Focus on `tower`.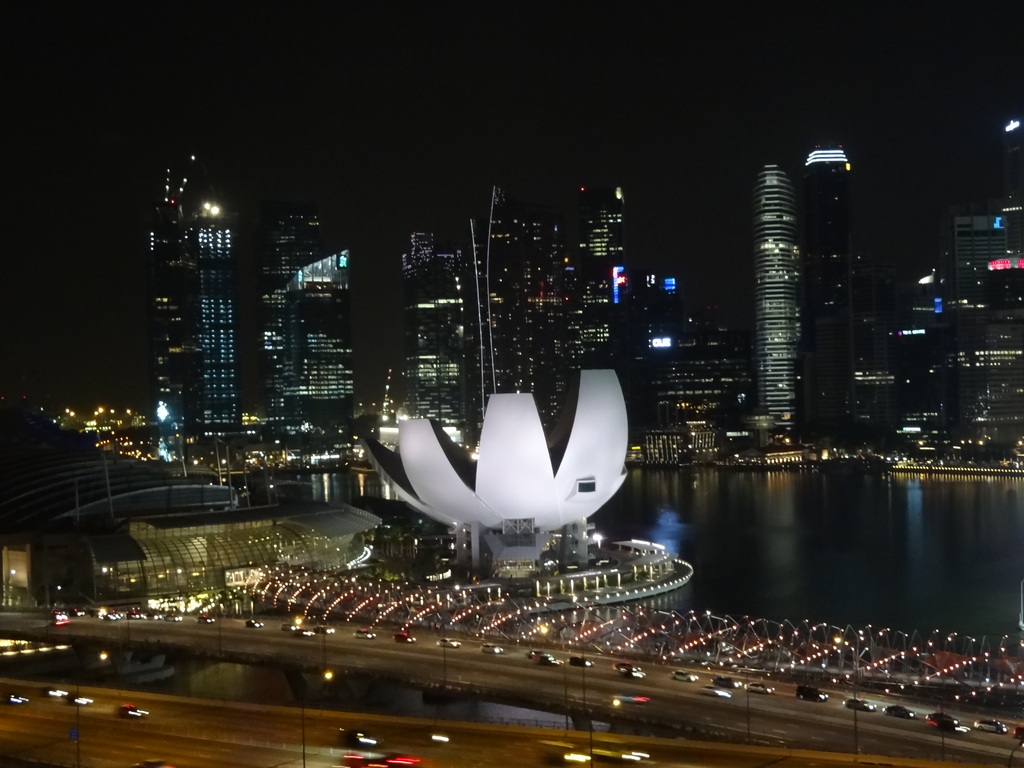
Focused at 806,150,858,450.
